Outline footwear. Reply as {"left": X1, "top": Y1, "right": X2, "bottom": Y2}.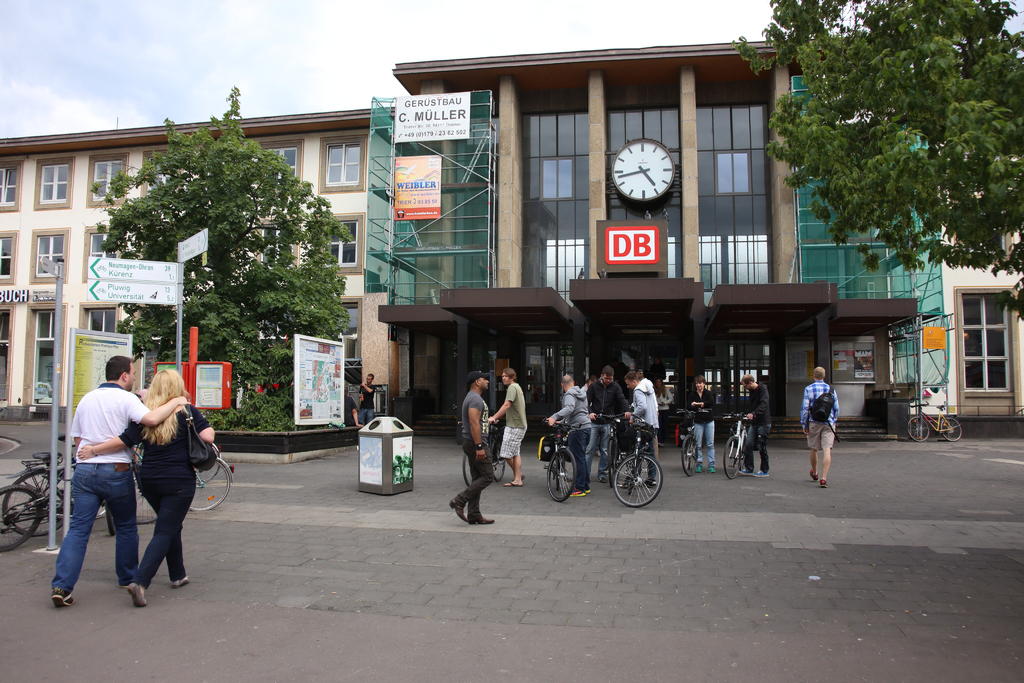
{"left": 755, "top": 468, "right": 769, "bottom": 476}.
